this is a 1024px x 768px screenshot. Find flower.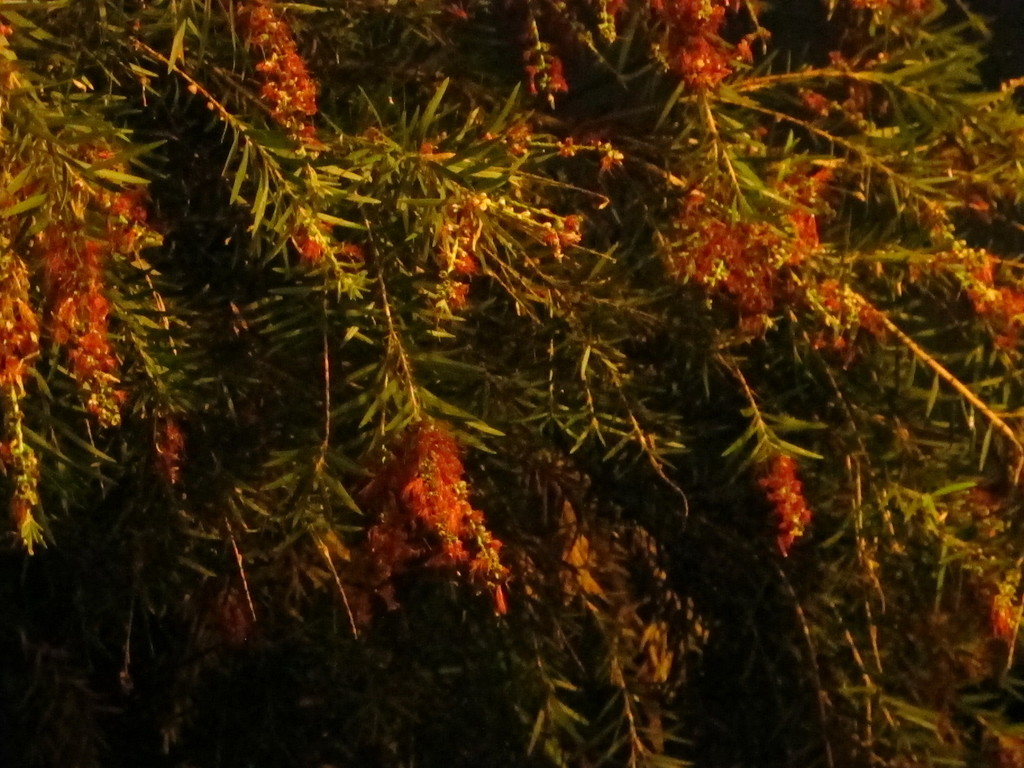
Bounding box: l=29, t=189, r=116, b=439.
